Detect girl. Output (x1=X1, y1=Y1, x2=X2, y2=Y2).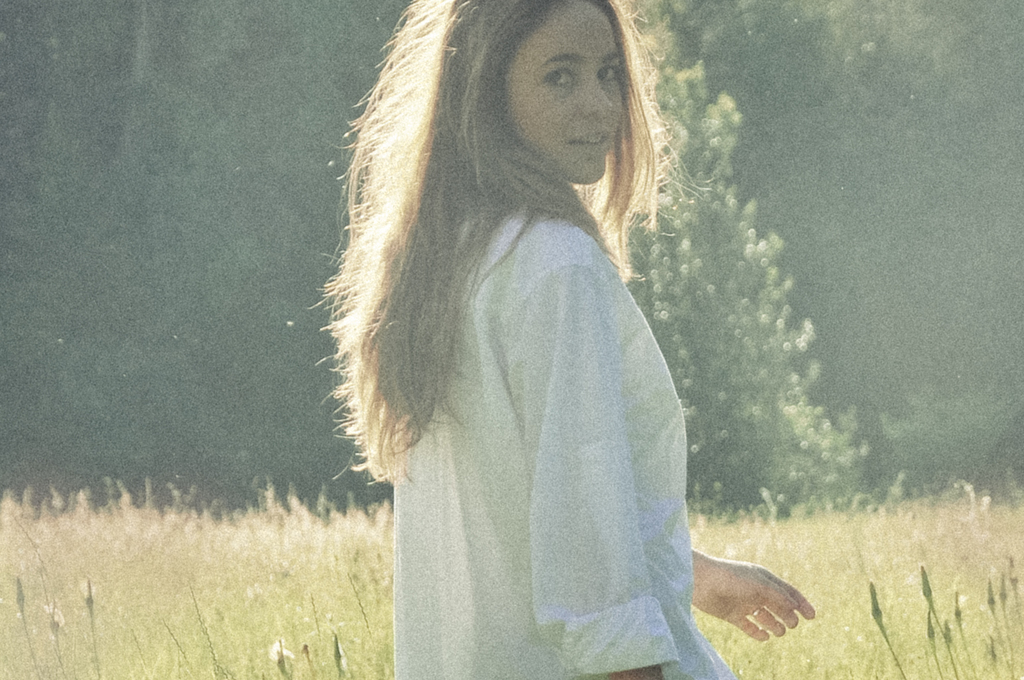
(x1=315, y1=0, x2=816, y2=678).
